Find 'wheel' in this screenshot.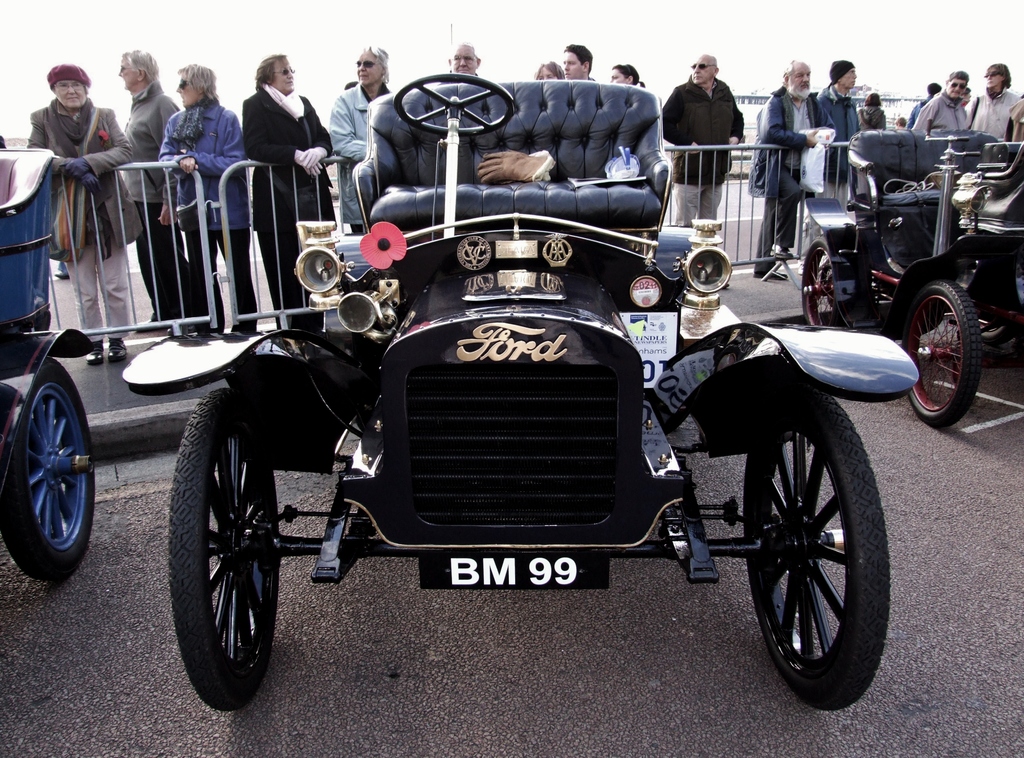
The bounding box for 'wheel' is l=801, t=236, r=834, b=329.
